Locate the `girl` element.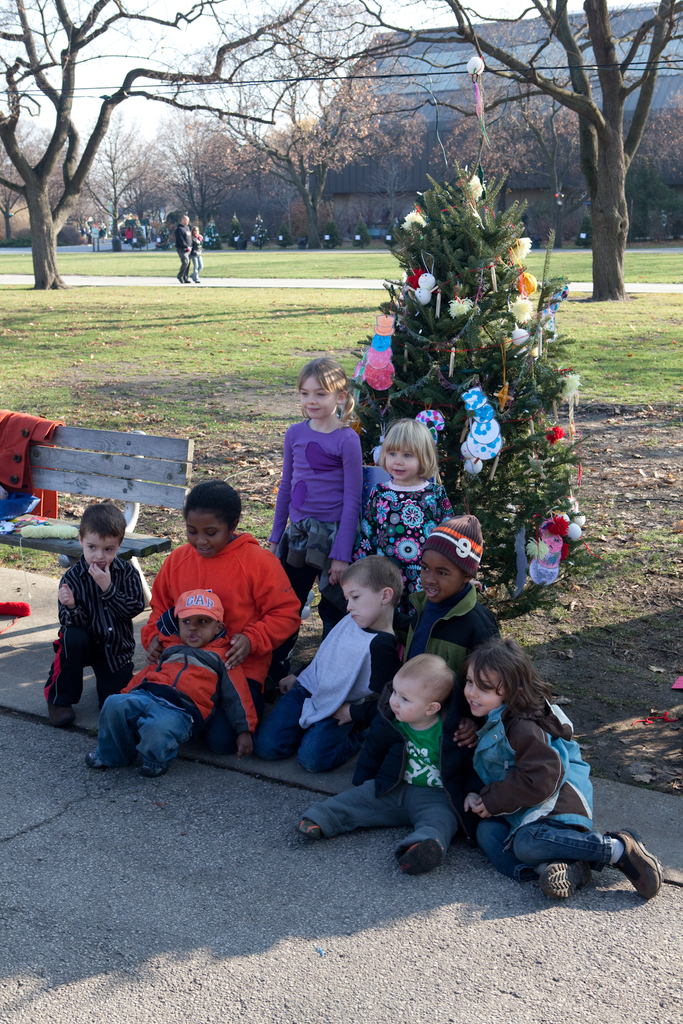
Element bbox: box=[351, 413, 446, 653].
